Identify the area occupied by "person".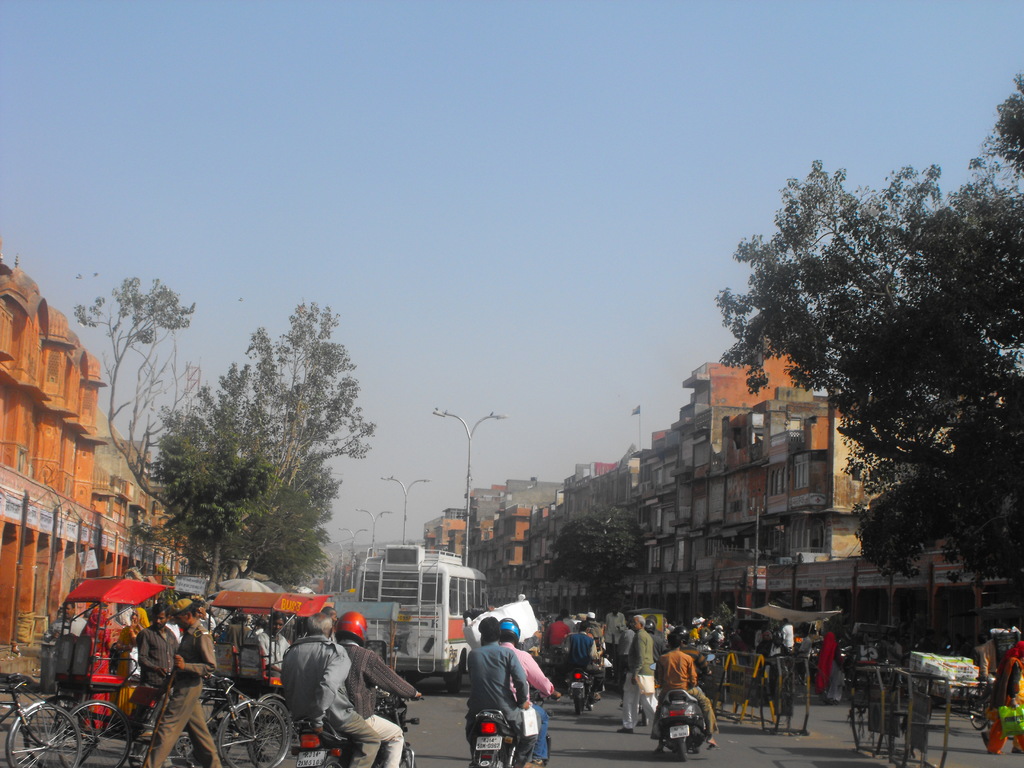
Area: 132:600:177:754.
